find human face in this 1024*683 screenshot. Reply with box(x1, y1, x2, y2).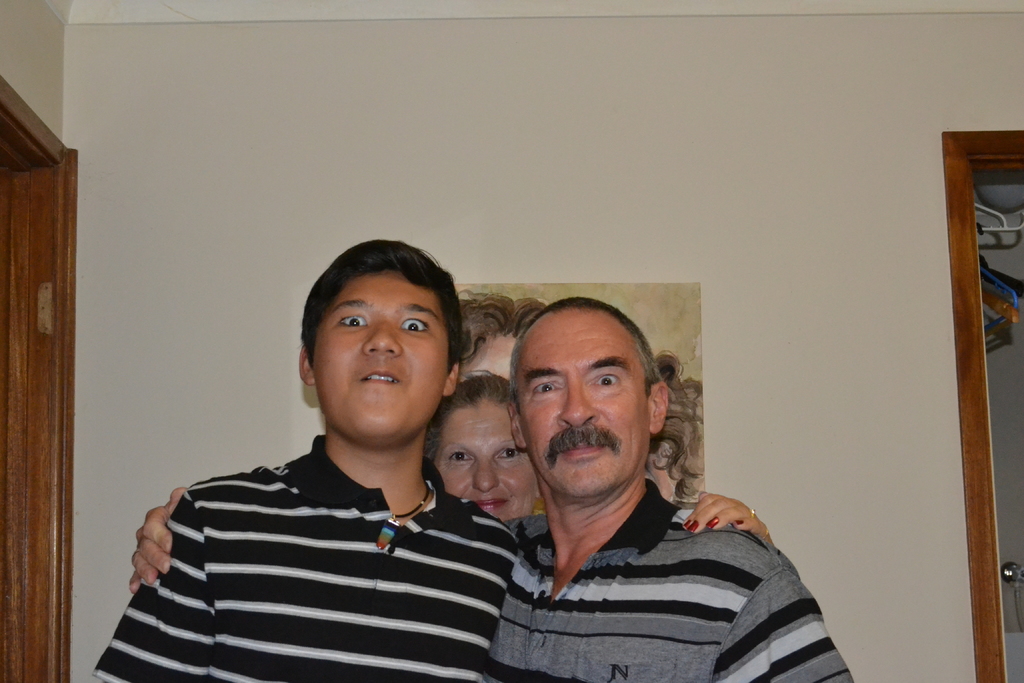
box(517, 311, 650, 490).
